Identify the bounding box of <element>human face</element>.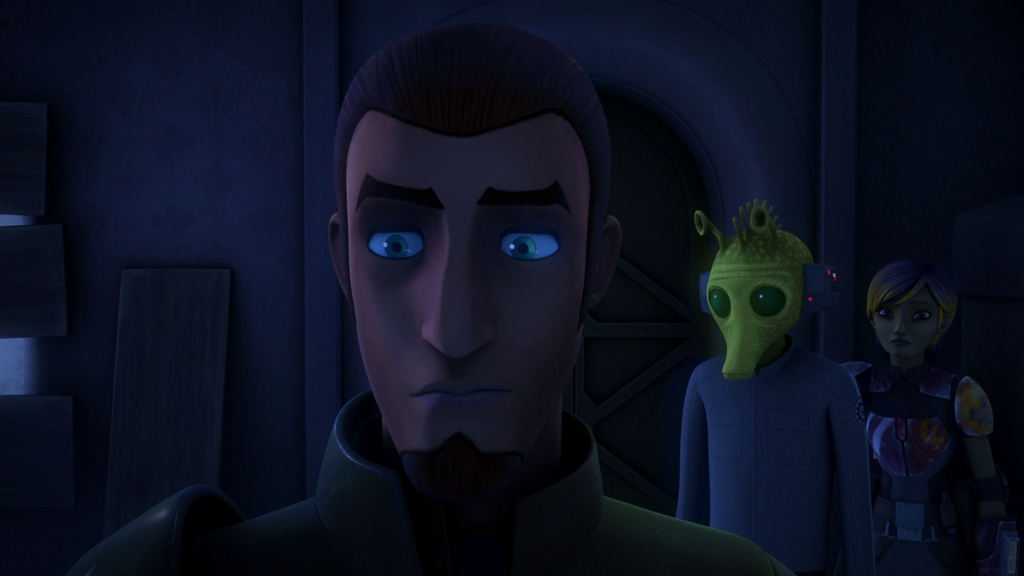
bbox(349, 138, 586, 452).
